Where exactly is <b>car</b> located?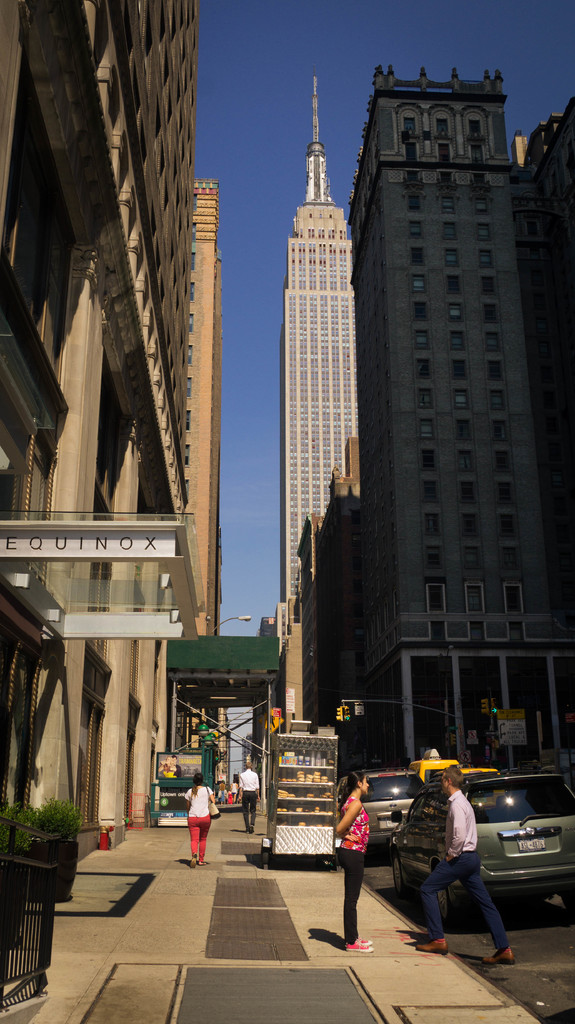
Its bounding box is l=337, t=767, r=421, b=858.
